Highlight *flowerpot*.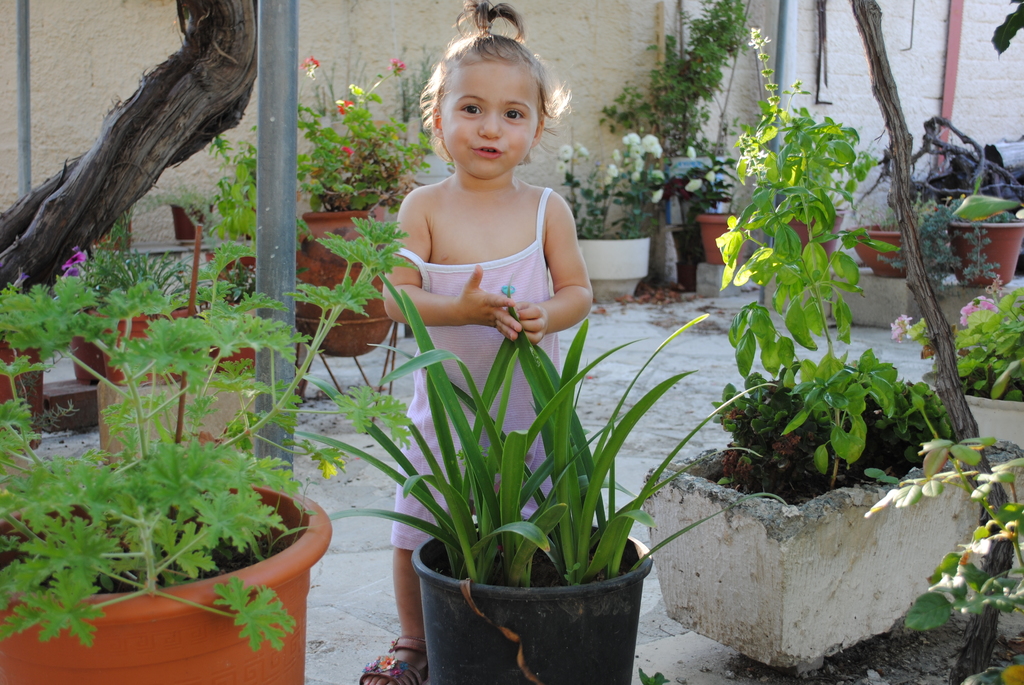
Highlighted region: <bbox>945, 221, 1023, 286</bbox>.
